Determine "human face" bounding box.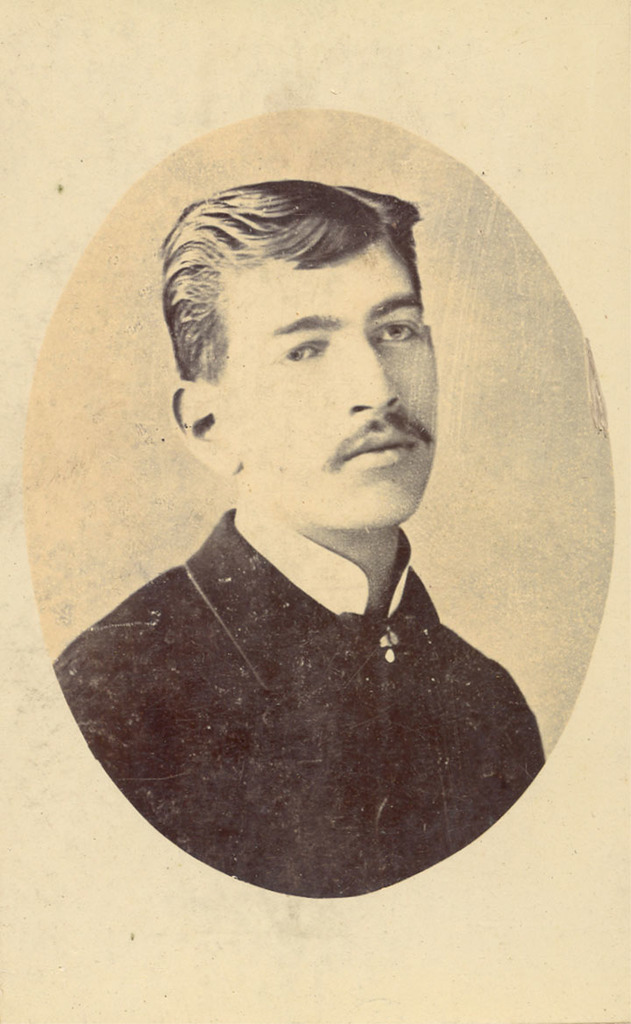
Determined: (217,240,438,525).
